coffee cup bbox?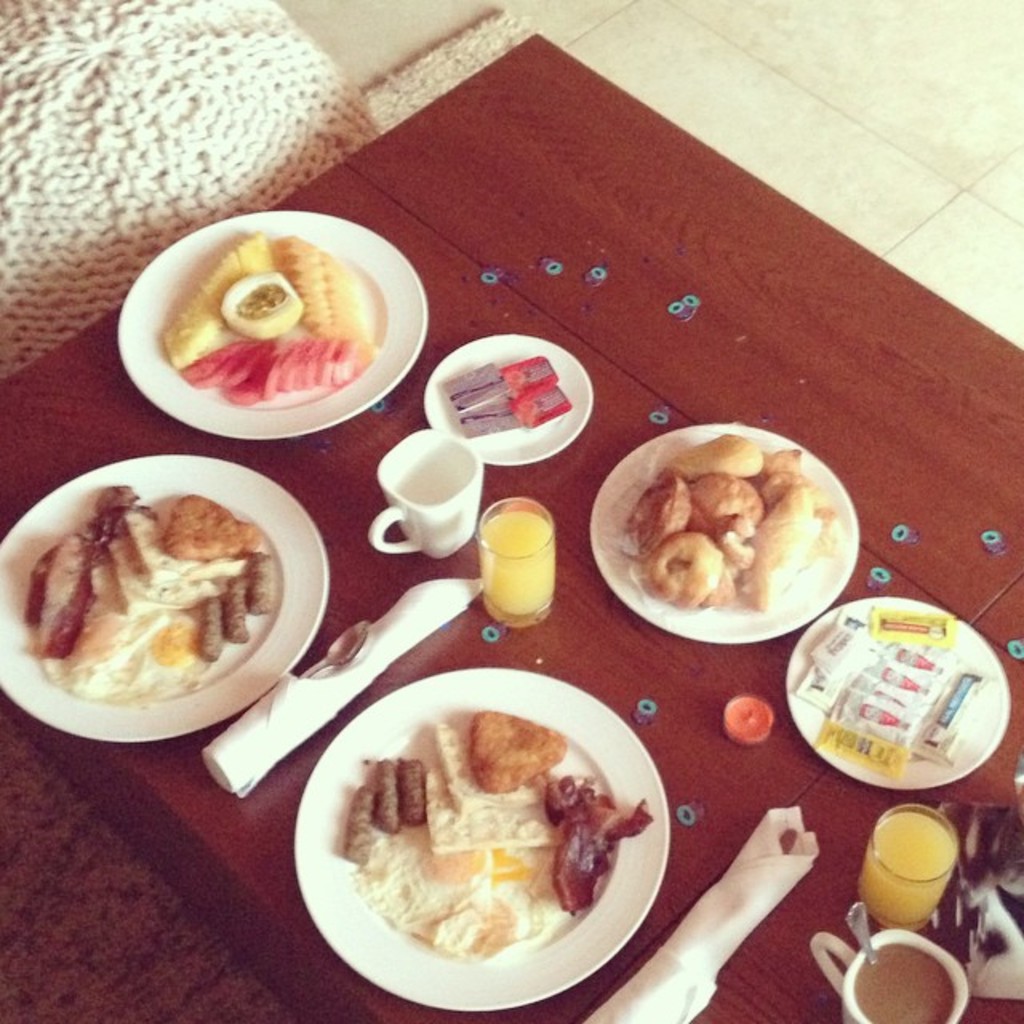
[366,427,485,558]
